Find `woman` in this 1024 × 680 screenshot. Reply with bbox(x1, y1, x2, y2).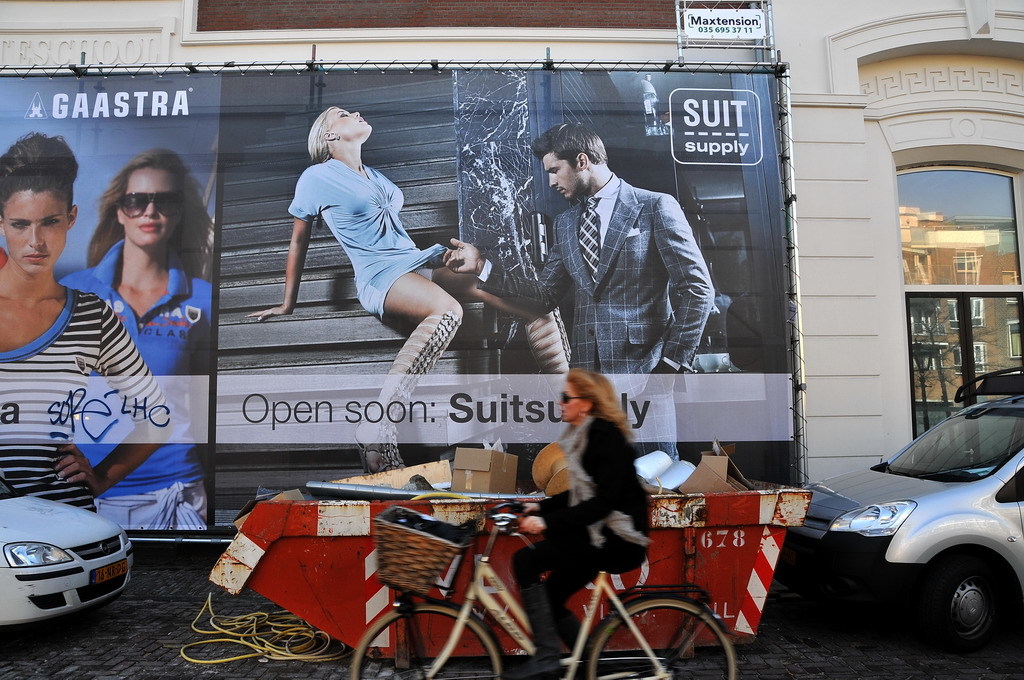
bbox(499, 369, 654, 679).
